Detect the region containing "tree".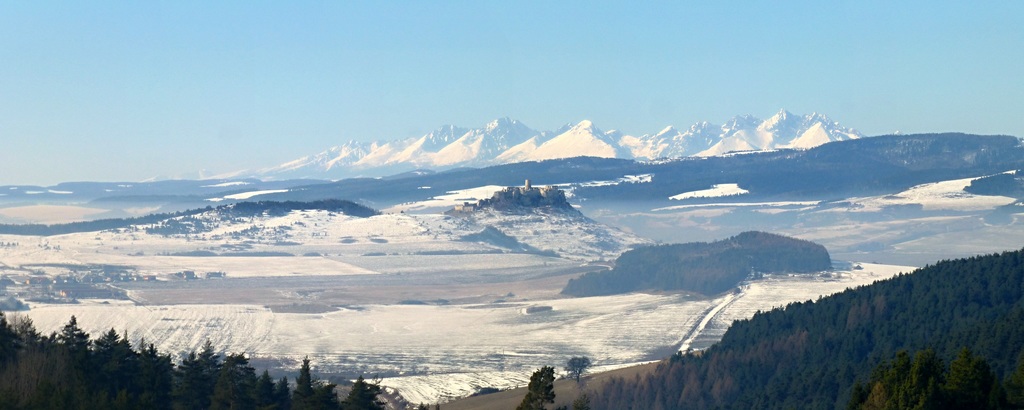
(x1=570, y1=354, x2=594, y2=382).
